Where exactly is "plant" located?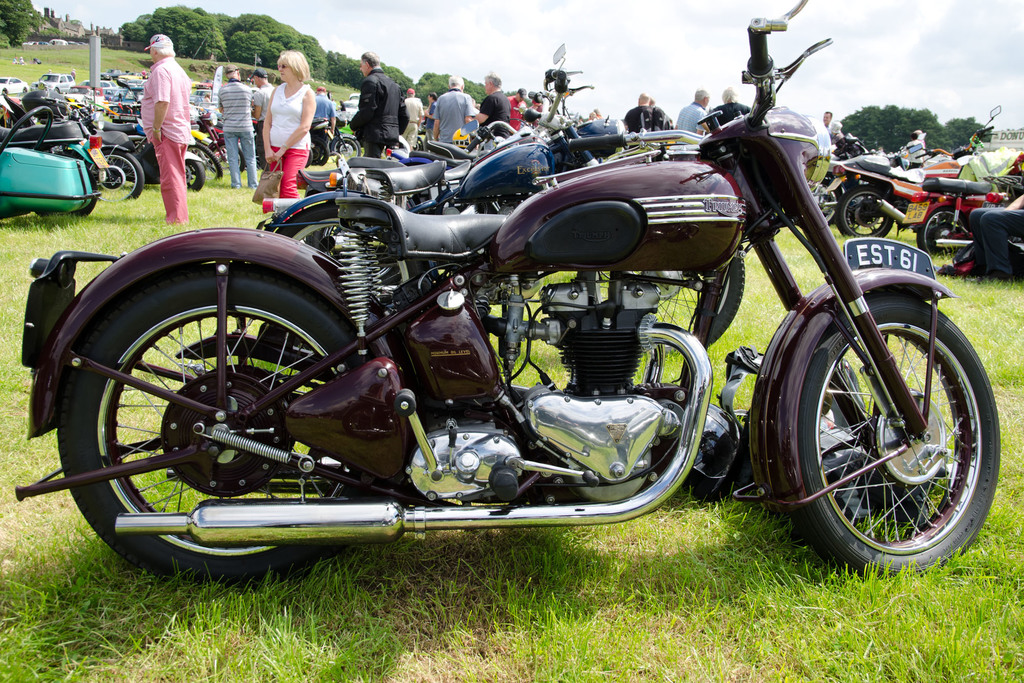
Its bounding box is {"left": 0, "top": 19, "right": 399, "bottom": 105}.
